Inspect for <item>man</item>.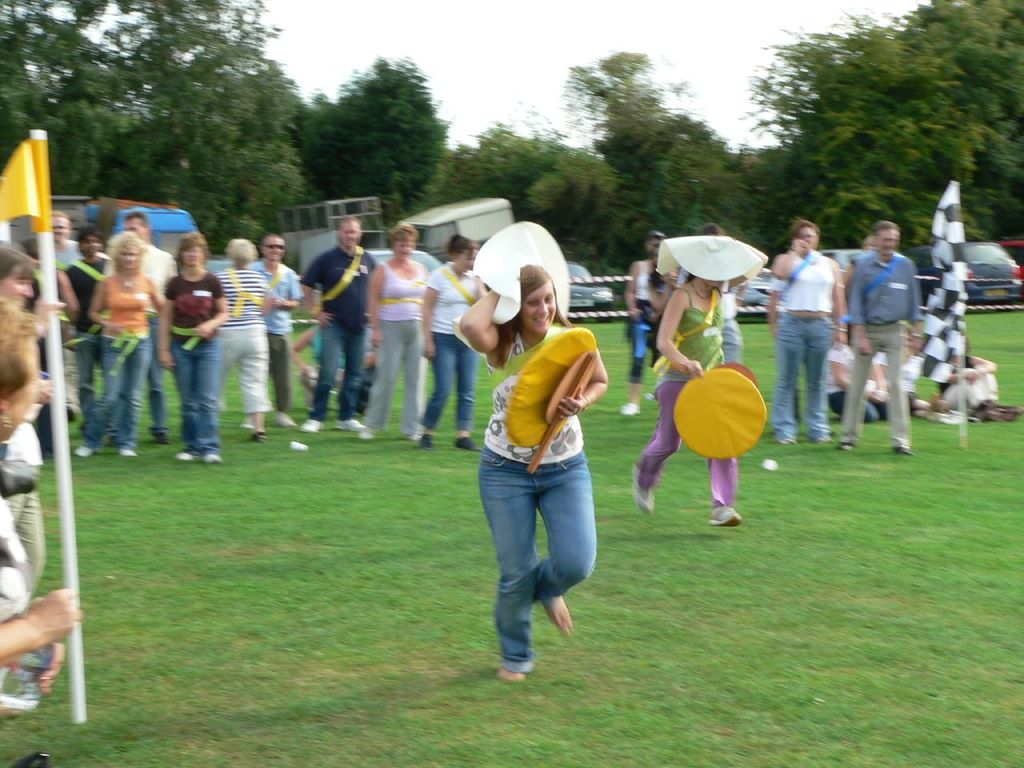
Inspection: [618,229,679,416].
